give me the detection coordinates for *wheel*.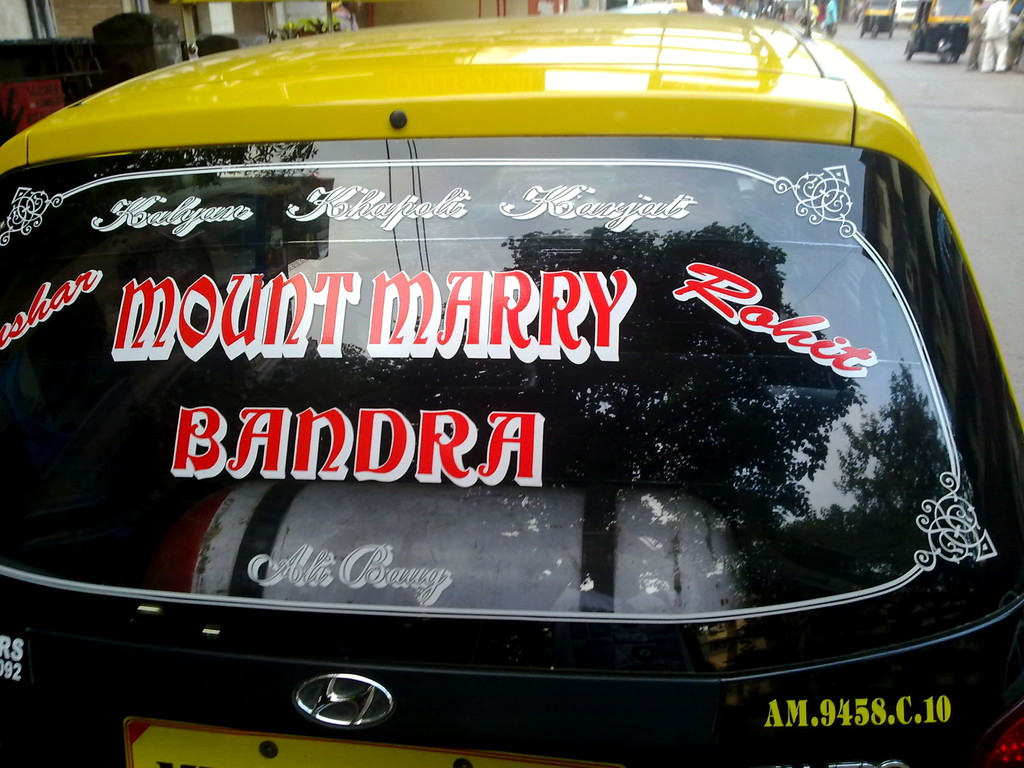
bbox=(943, 48, 952, 64).
